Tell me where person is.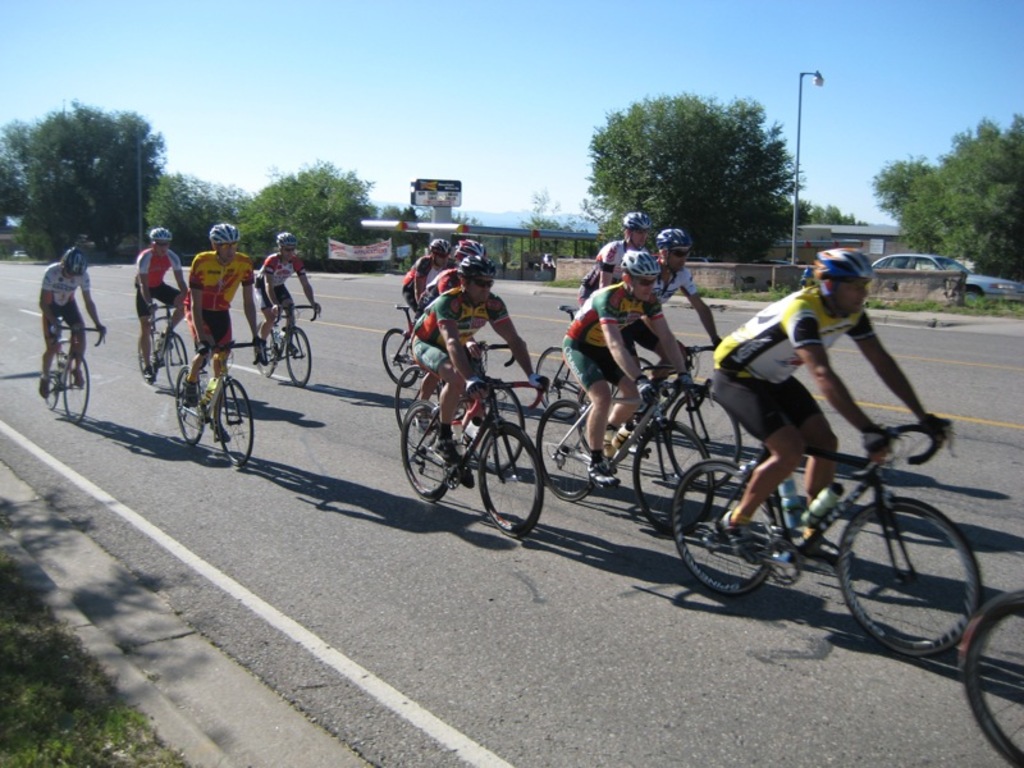
person is at bbox(257, 230, 321, 366).
